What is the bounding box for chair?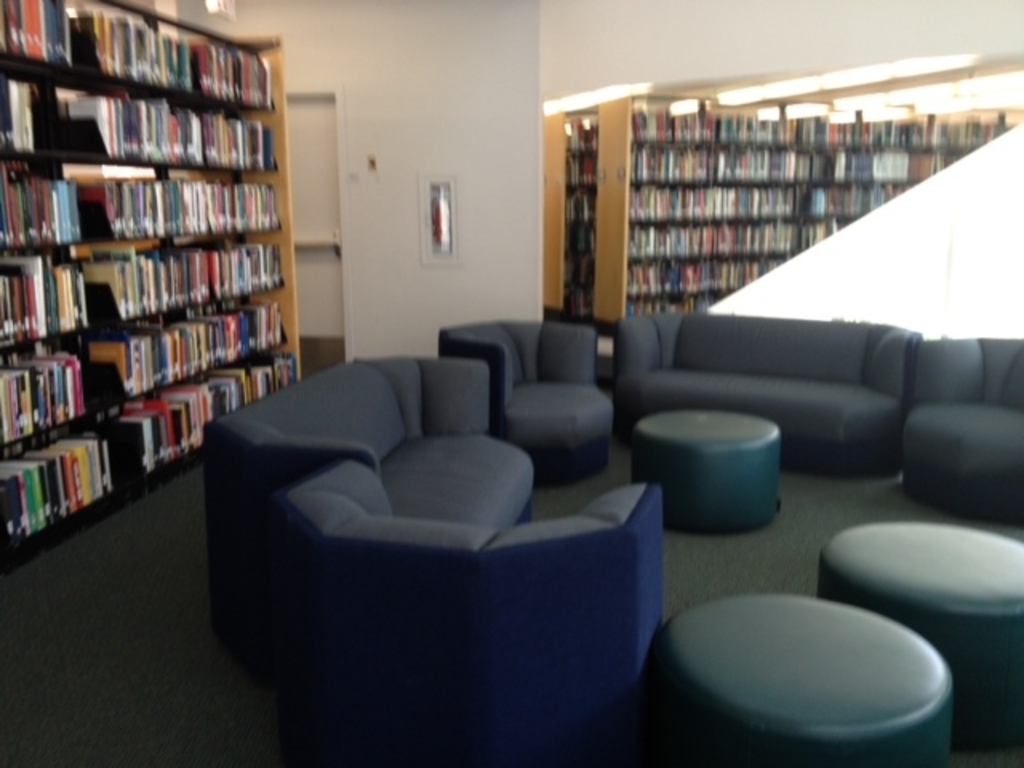
Rect(272, 458, 662, 766).
